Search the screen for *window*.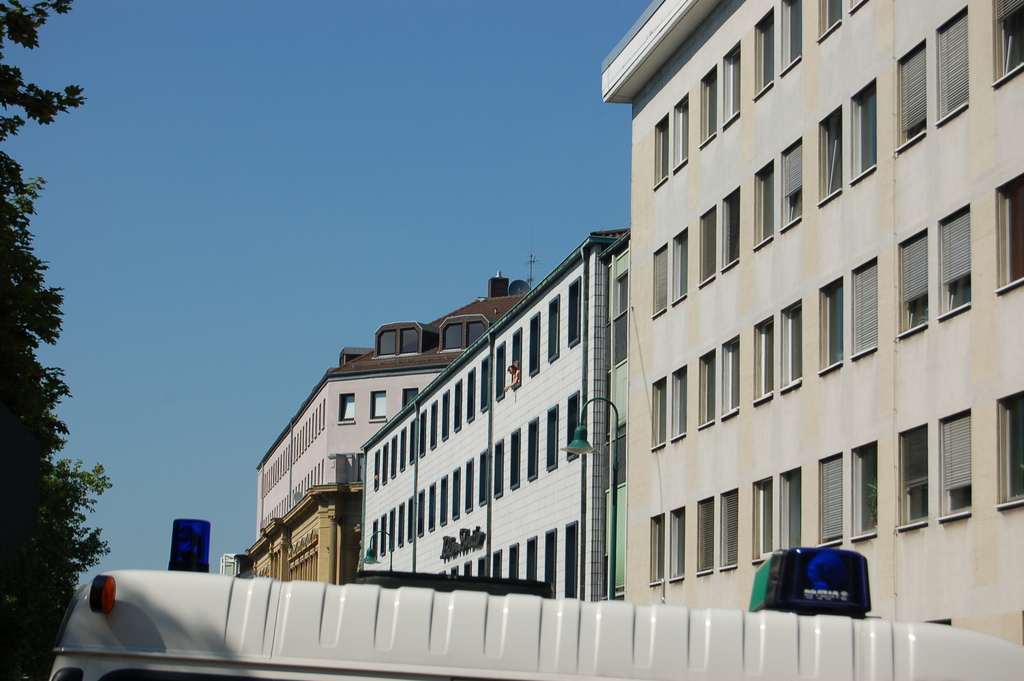
Found at <region>813, 455, 849, 540</region>.
